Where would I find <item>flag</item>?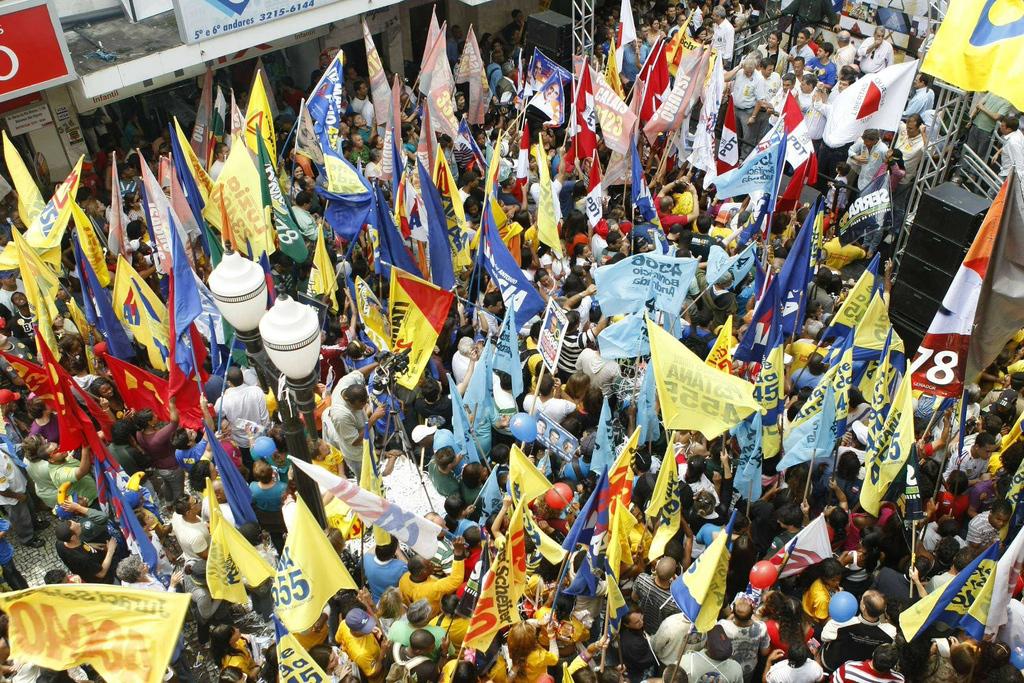
At [left=557, top=532, right=605, bottom=600].
